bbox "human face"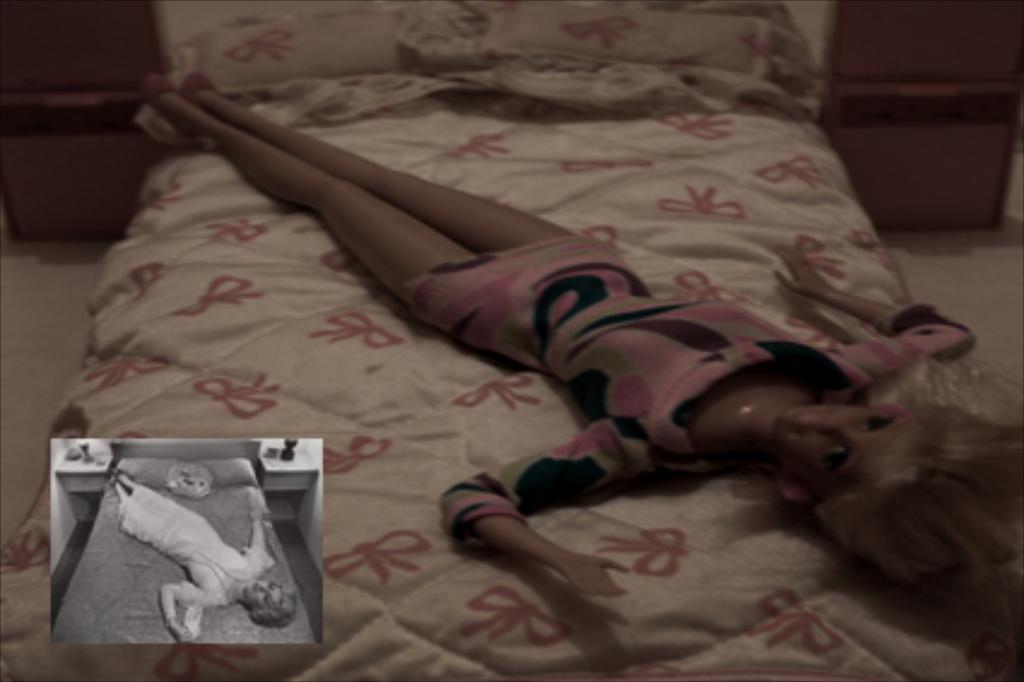
BBox(239, 576, 282, 612)
